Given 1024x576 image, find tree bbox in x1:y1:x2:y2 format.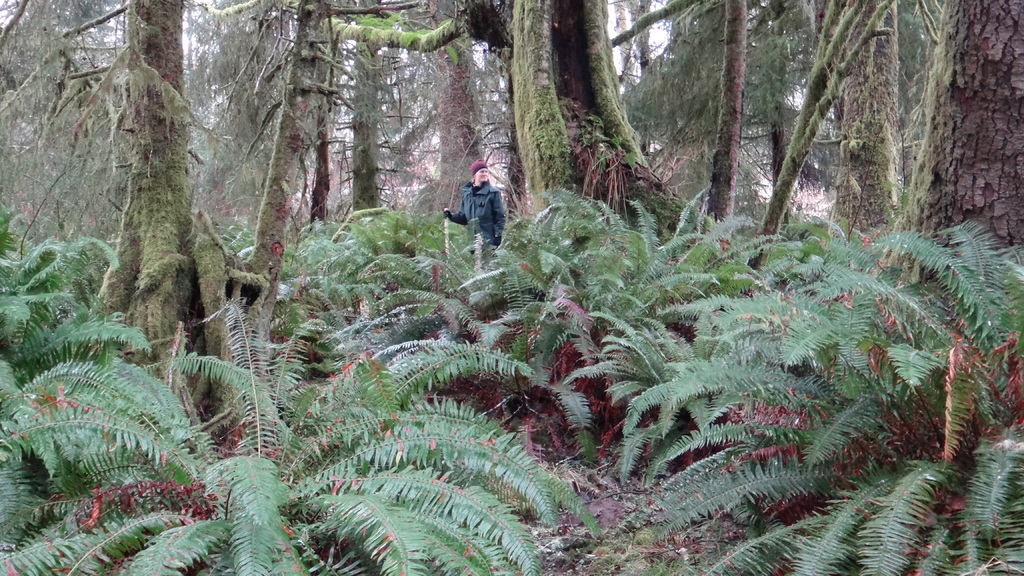
906:0:1023:403.
